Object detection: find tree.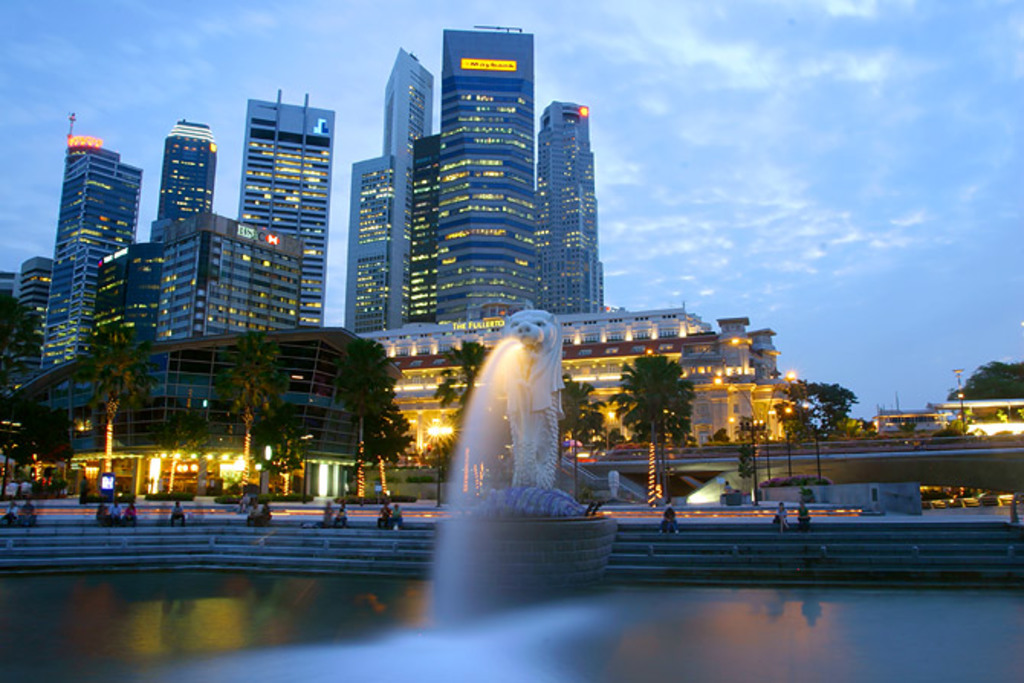
locate(741, 442, 753, 483).
